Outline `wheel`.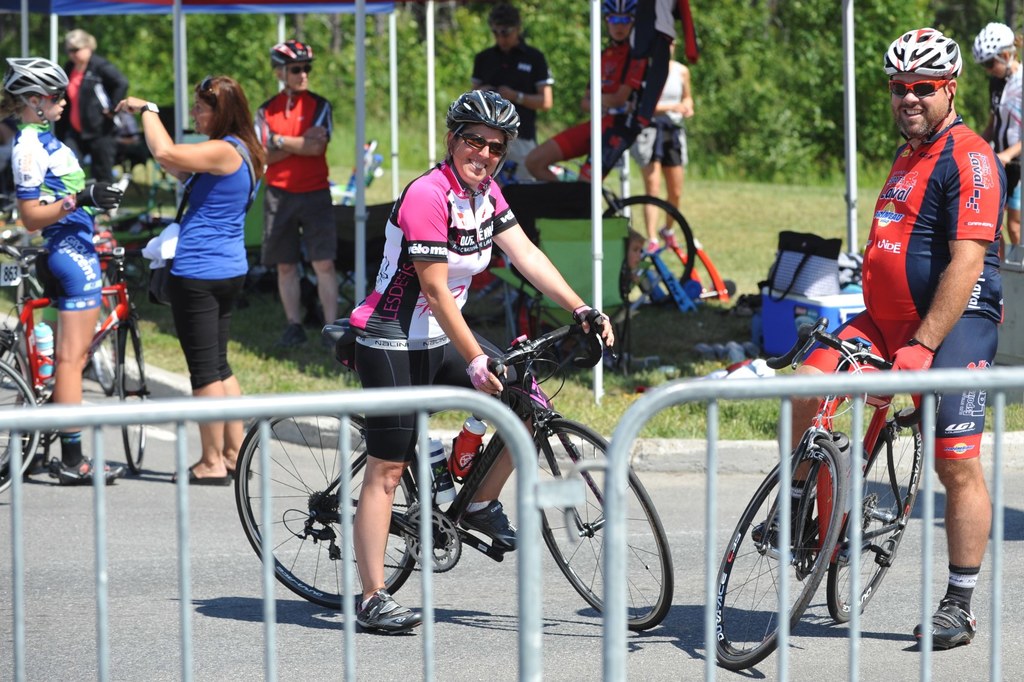
Outline: l=829, t=425, r=924, b=623.
